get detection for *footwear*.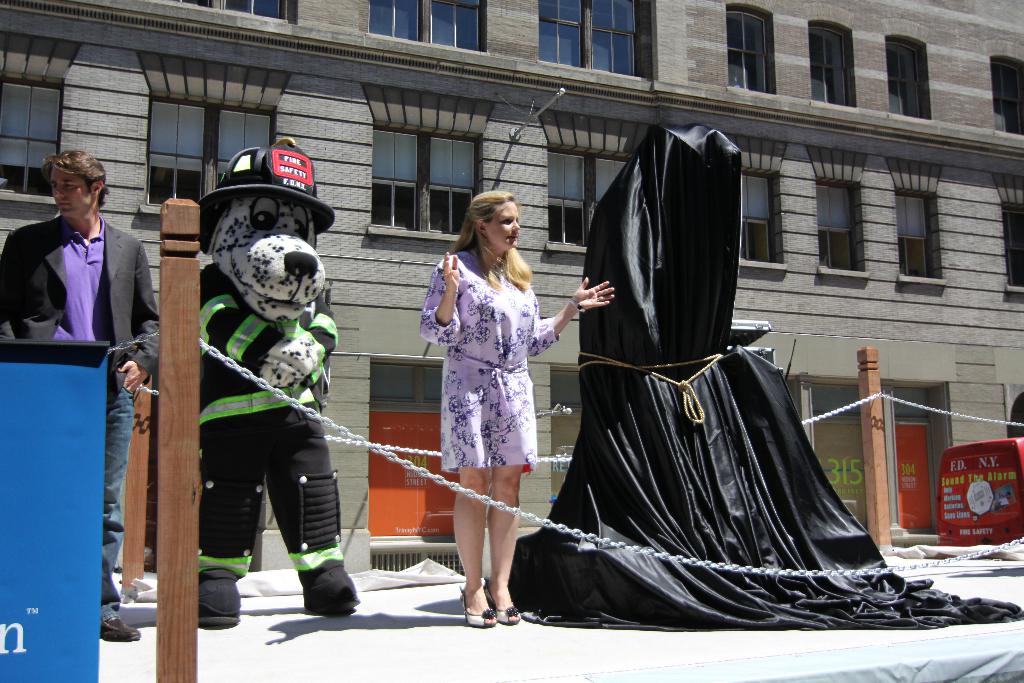
Detection: region(484, 572, 516, 622).
